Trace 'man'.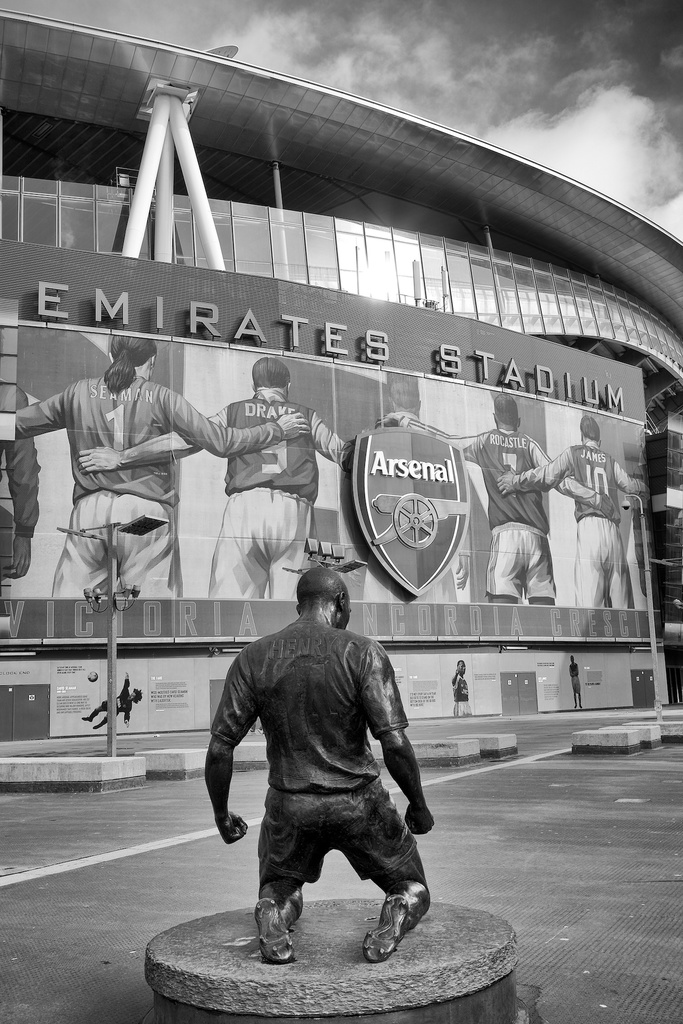
Traced to bbox=(0, 382, 40, 592).
